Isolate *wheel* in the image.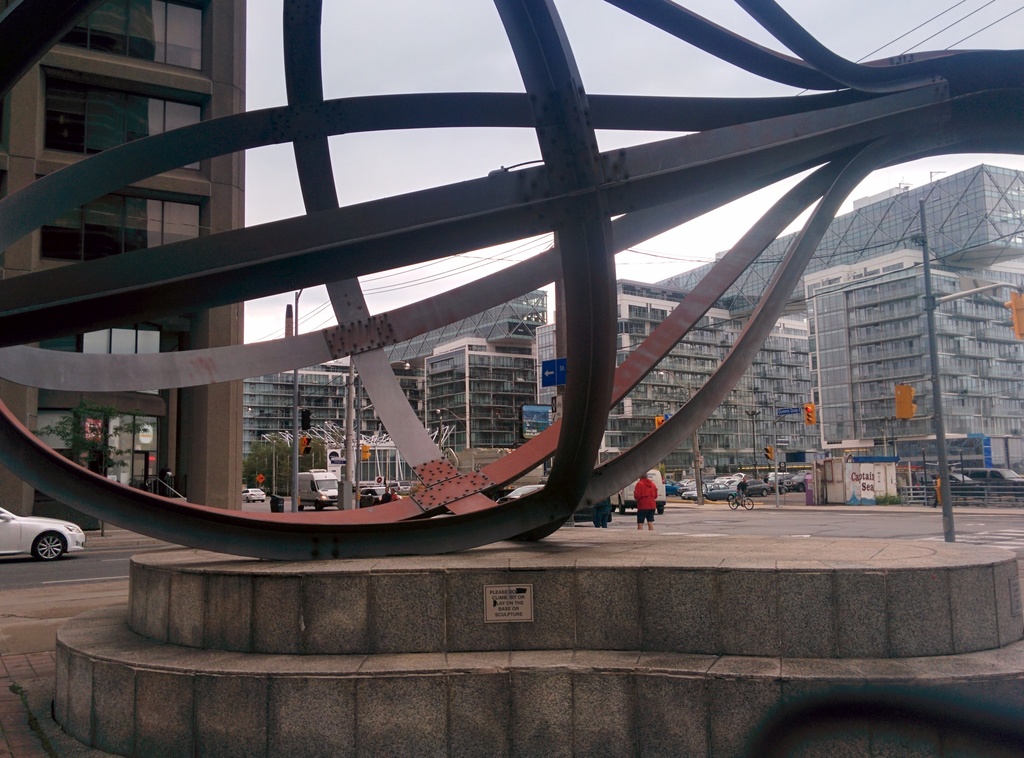
Isolated region: [618, 498, 625, 515].
